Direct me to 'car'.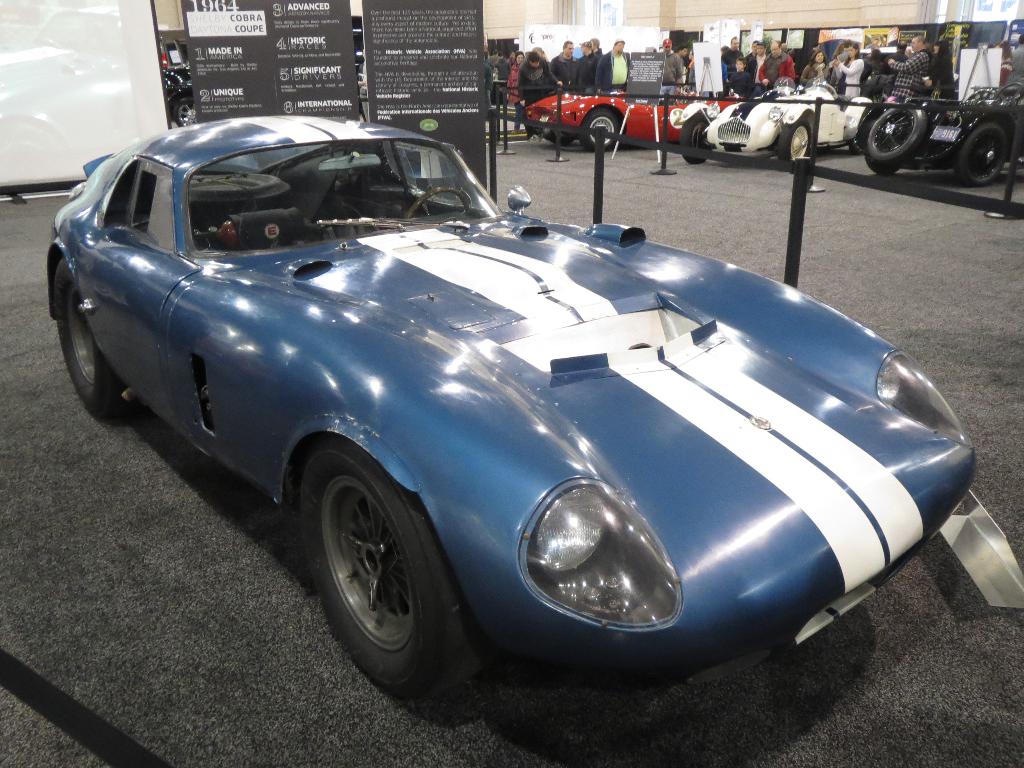
Direction: crop(47, 109, 979, 705).
